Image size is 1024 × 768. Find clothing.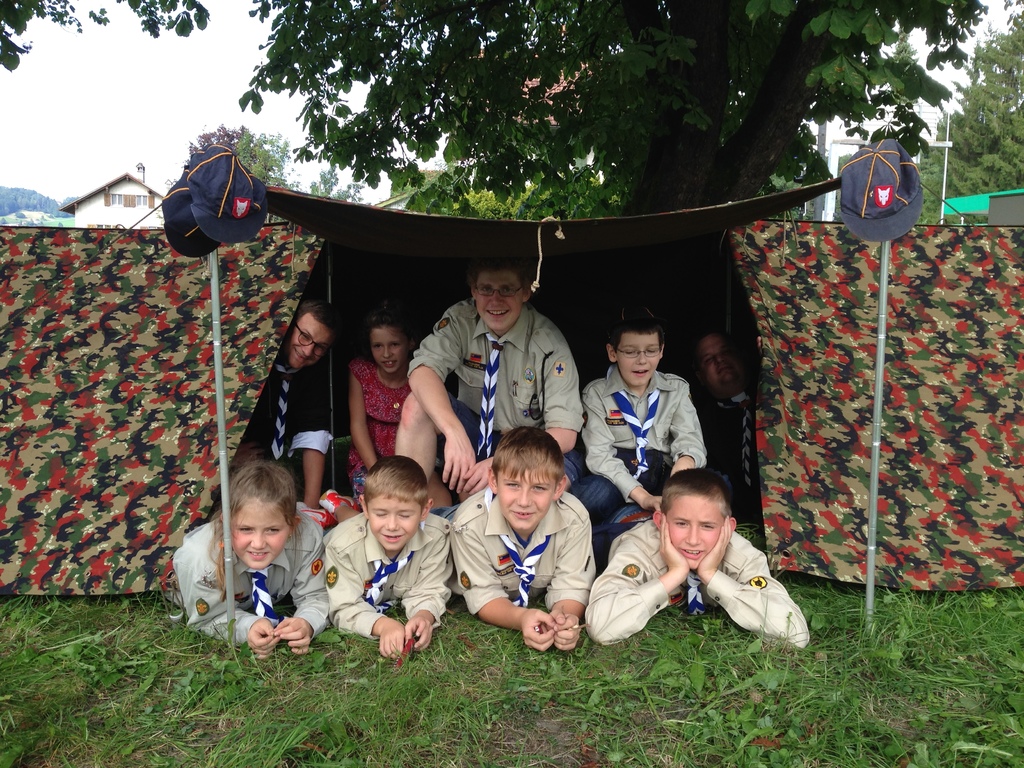
select_region(582, 519, 806, 642).
